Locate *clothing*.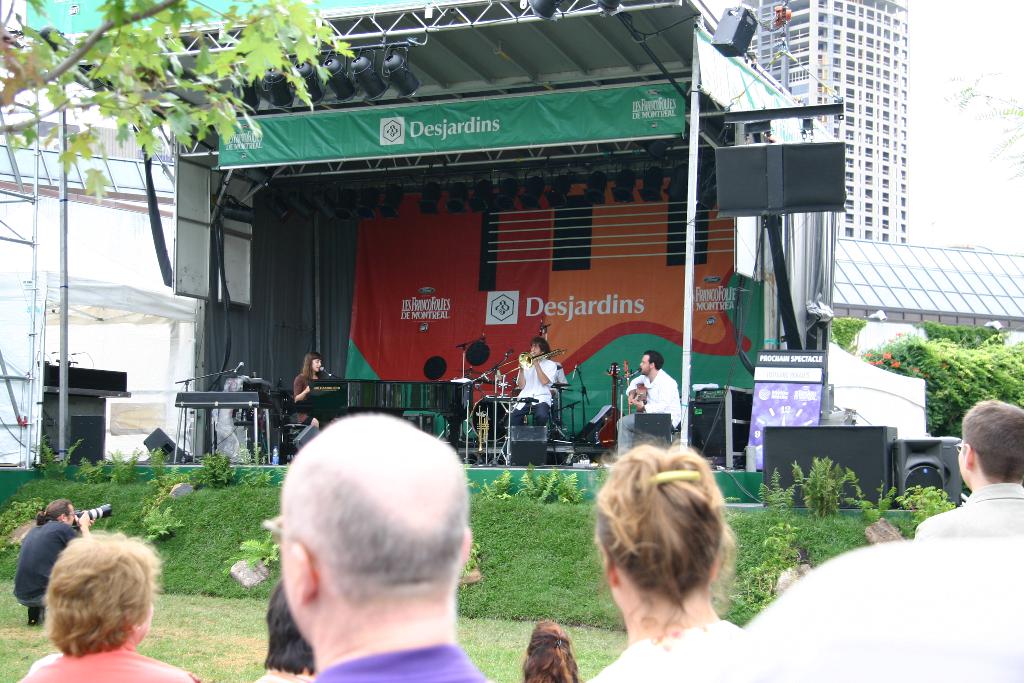
Bounding box: (10,645,200,682).
